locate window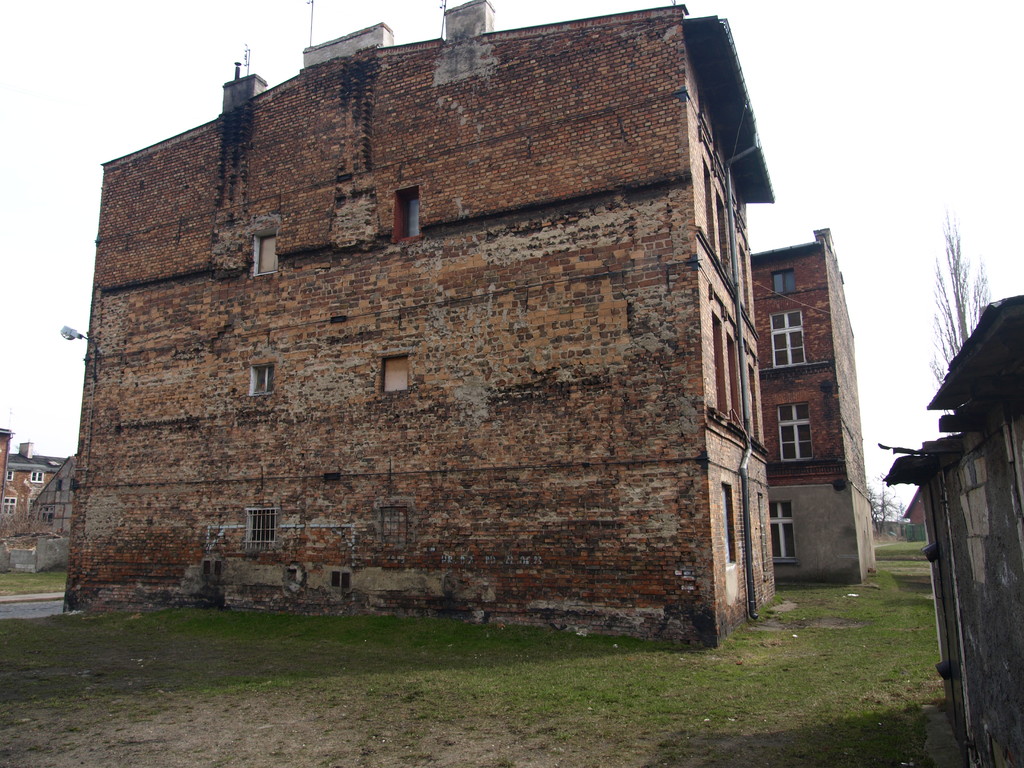
rect(701, 154, 716, 254)
